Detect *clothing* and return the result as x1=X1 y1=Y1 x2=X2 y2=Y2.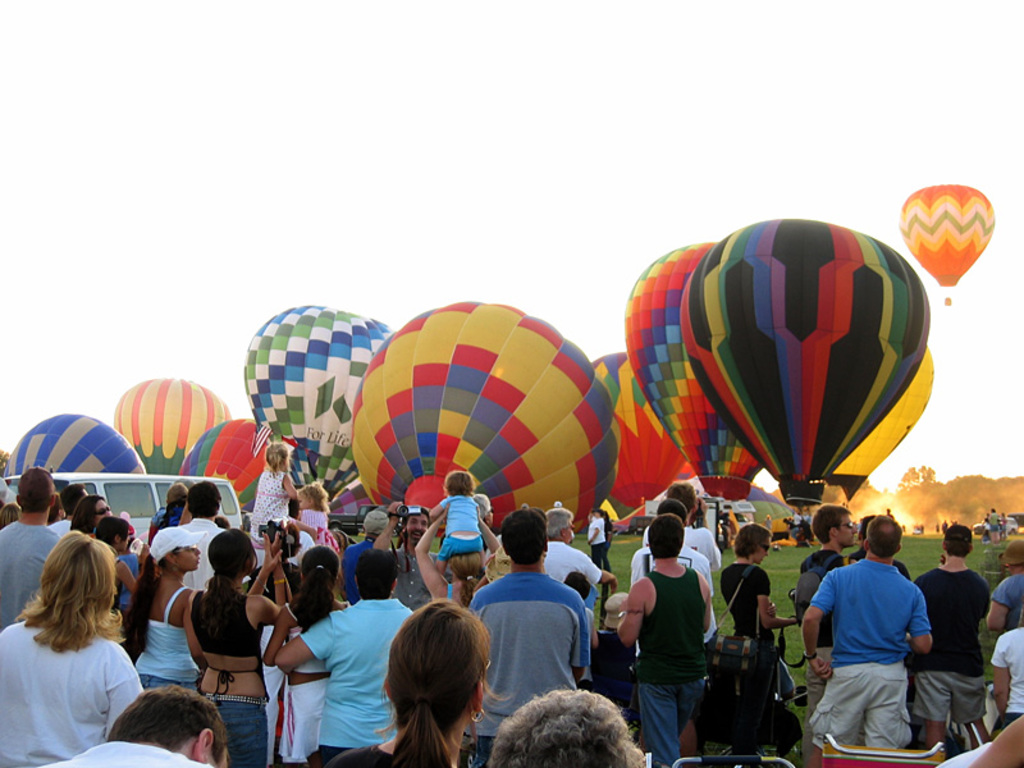
x1=56 y1=735 x2=215 y2=767.
